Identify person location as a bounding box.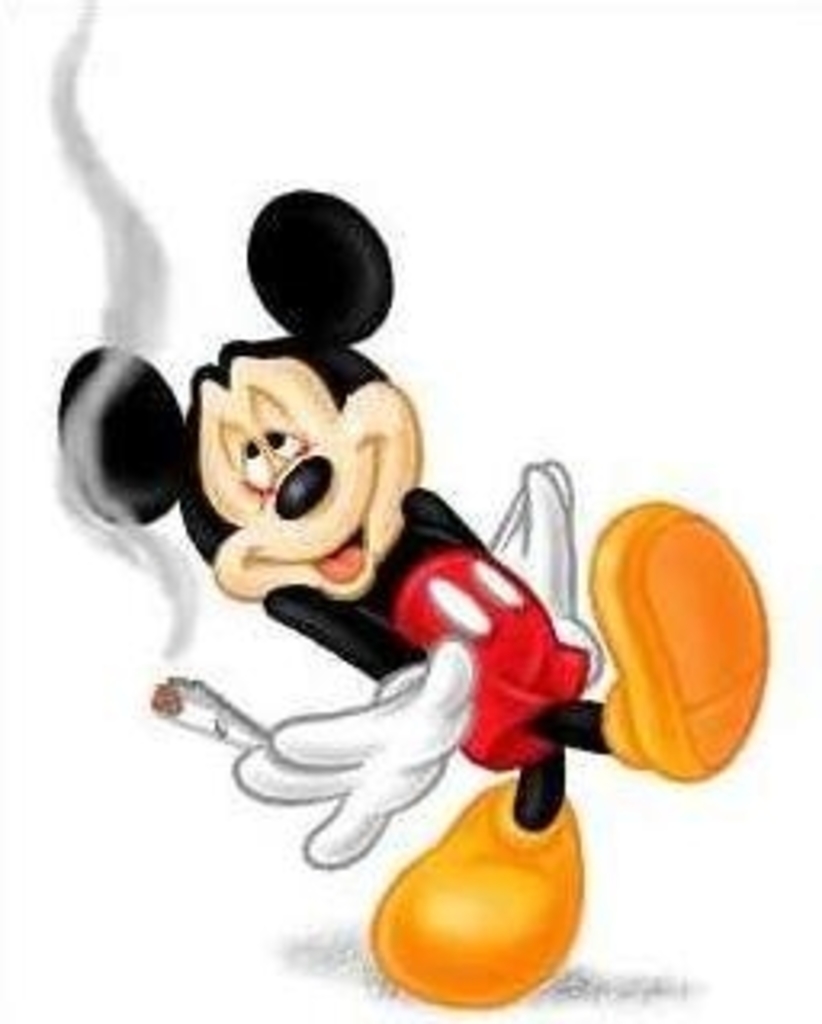
pyautogui.locateOnScreen(55, 135, 661, 985).
